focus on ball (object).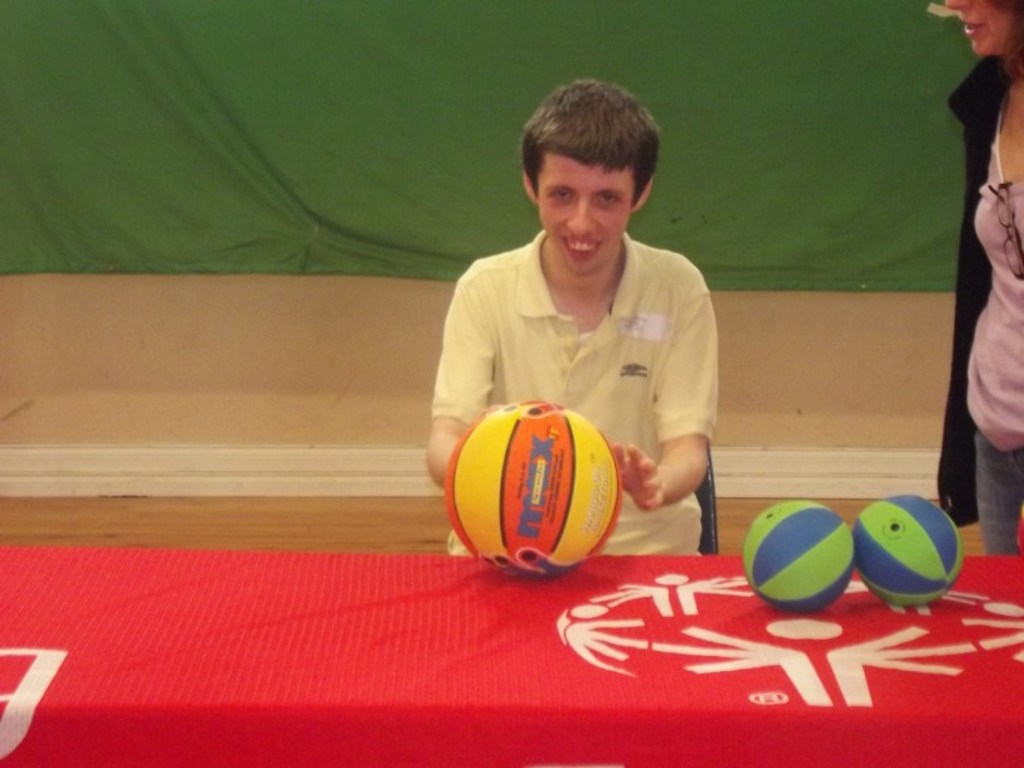
Focused at crop(851, 495, 964, 608).
